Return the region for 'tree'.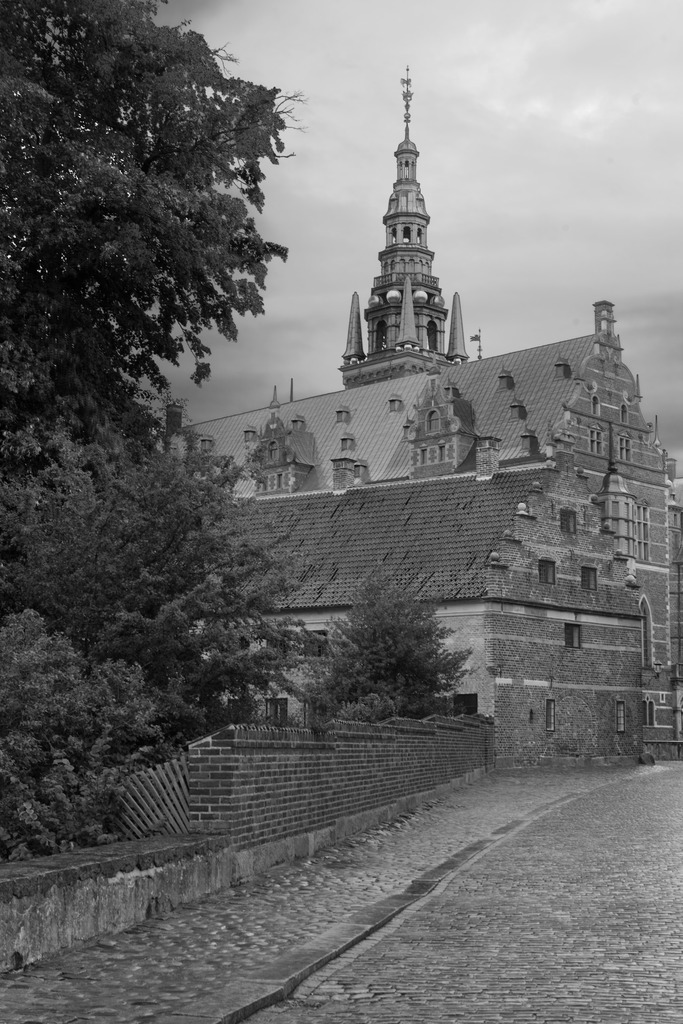
[321, 582, 486, 728].
